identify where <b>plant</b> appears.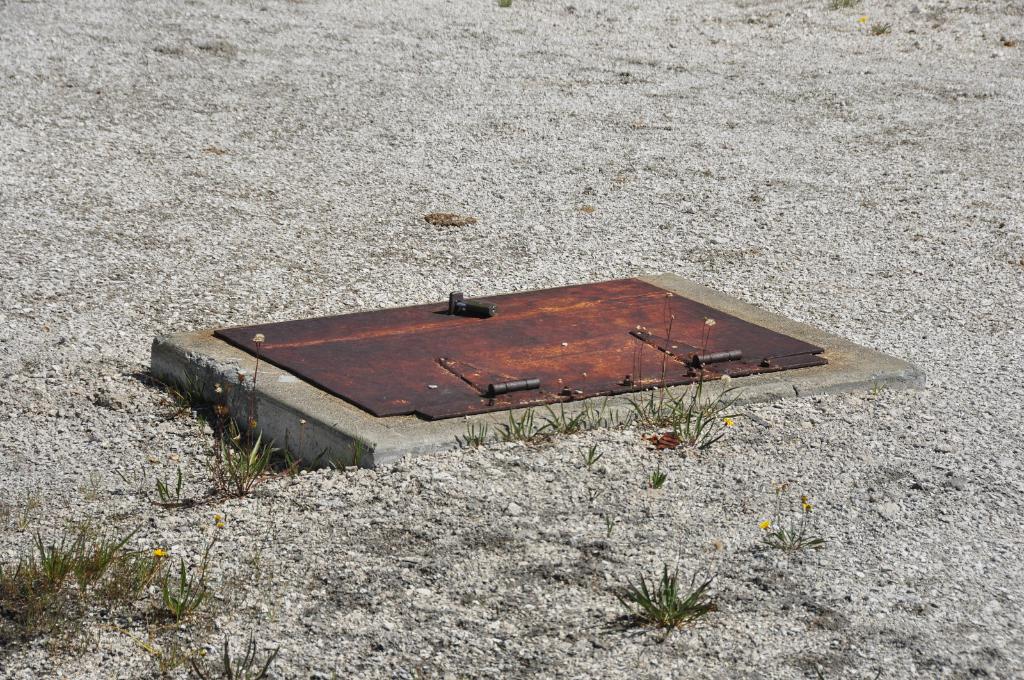
Appears at bbox(566, 445, 616, 478).
